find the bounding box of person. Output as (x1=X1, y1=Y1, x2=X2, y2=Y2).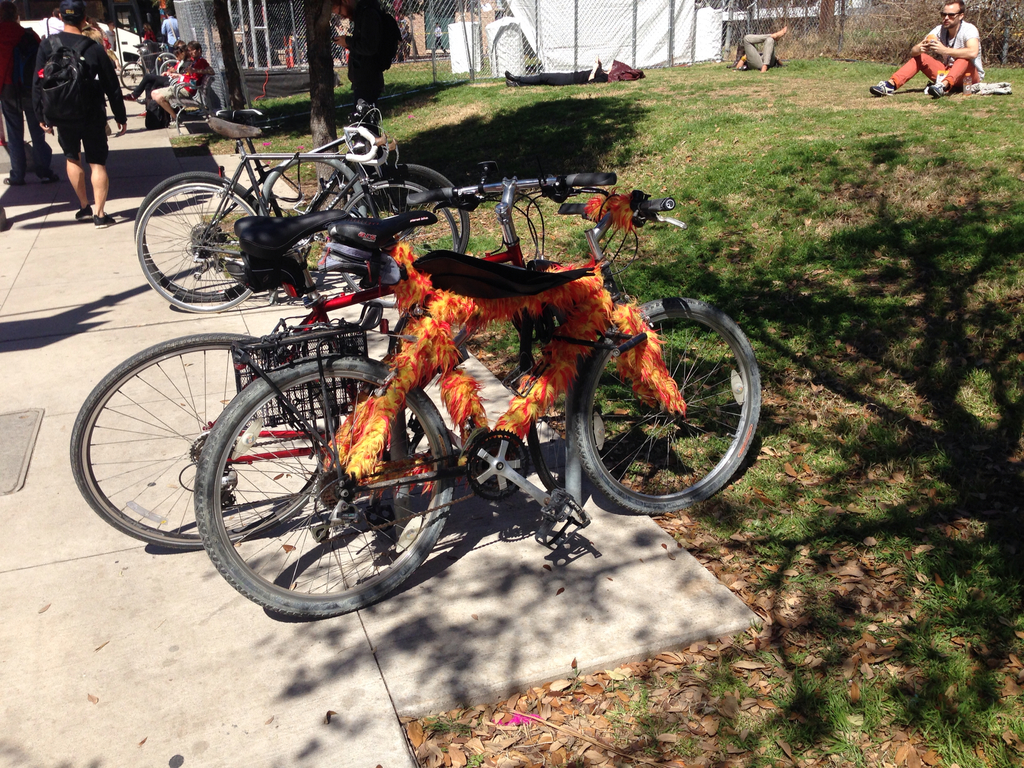
(x1=341, y1=7, x2=406, y2=115).
